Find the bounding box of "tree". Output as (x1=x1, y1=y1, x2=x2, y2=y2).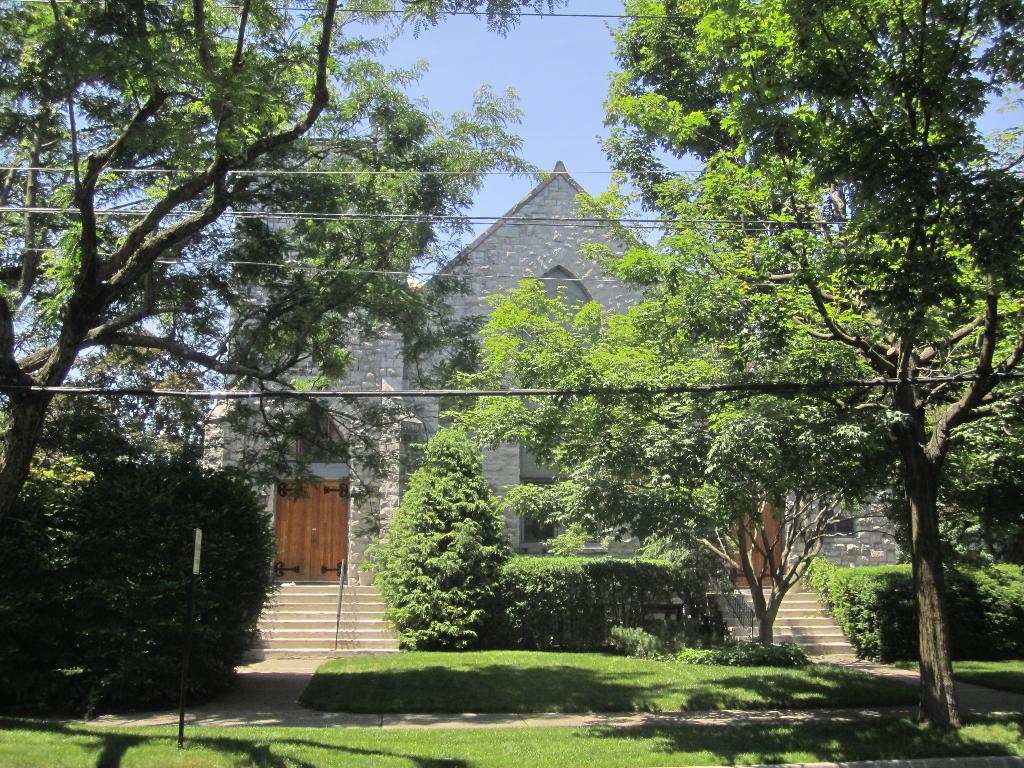
(x1=440, y1=276, x2=706, y2=499).
